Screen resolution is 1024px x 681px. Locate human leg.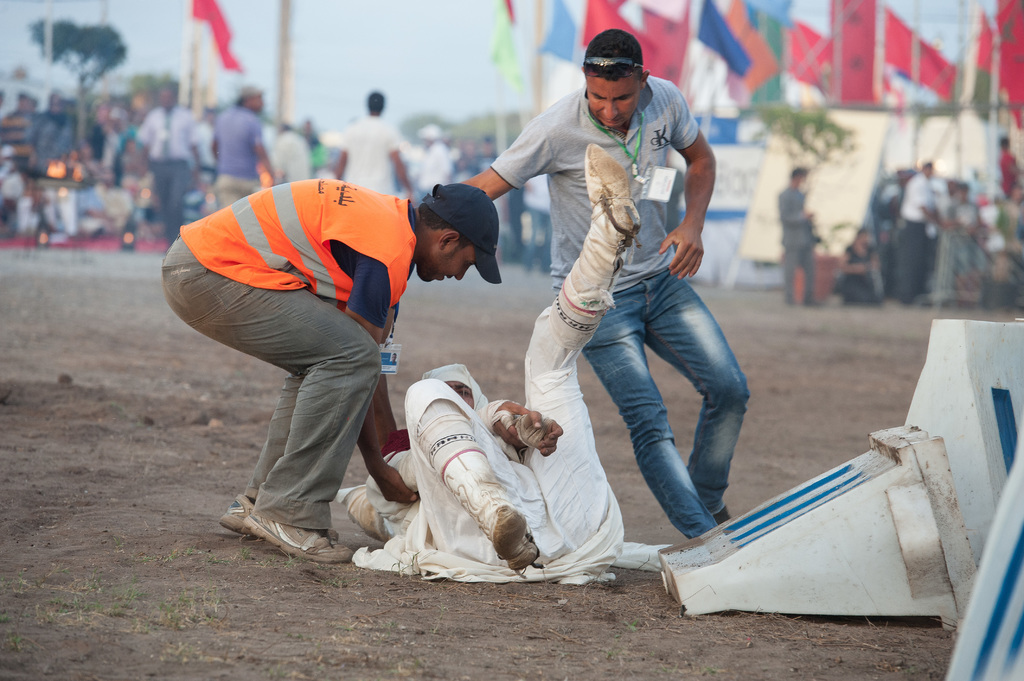
642, 269, 751, 524.
